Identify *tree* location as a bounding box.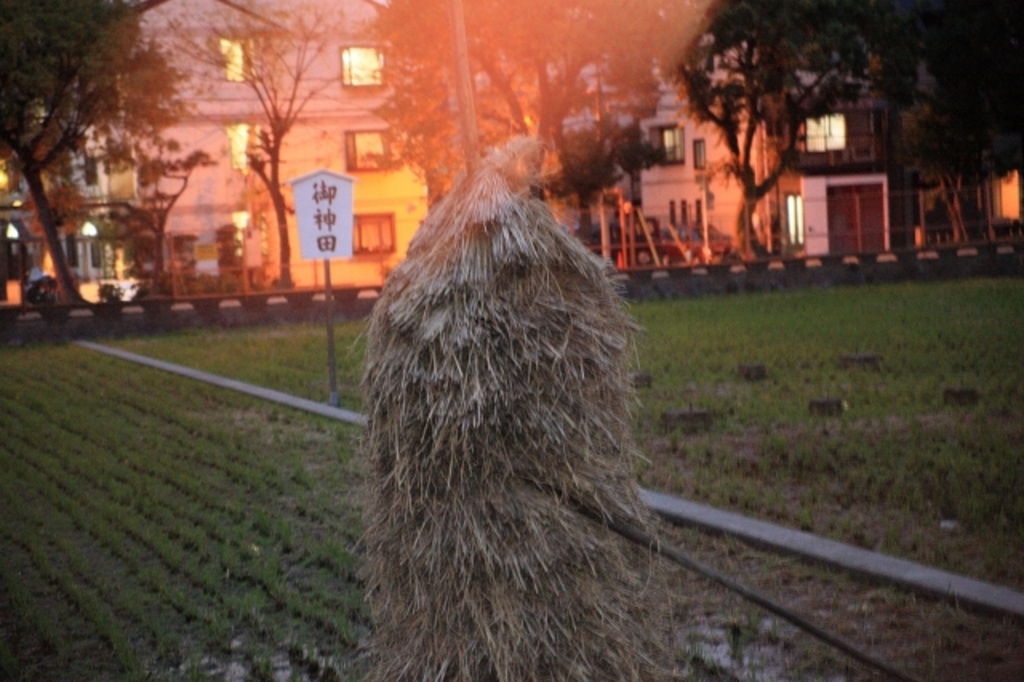
x1=0, y1=0, x2=186, y2=306.
